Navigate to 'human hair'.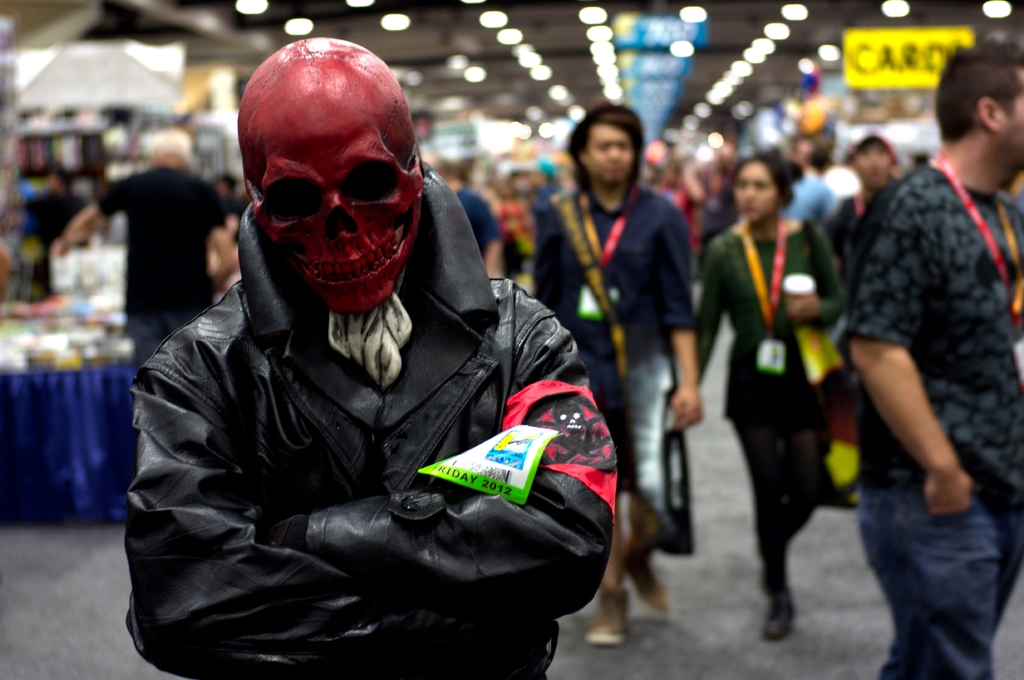
Navigation target: Rect(732, 148, 800, 207).
